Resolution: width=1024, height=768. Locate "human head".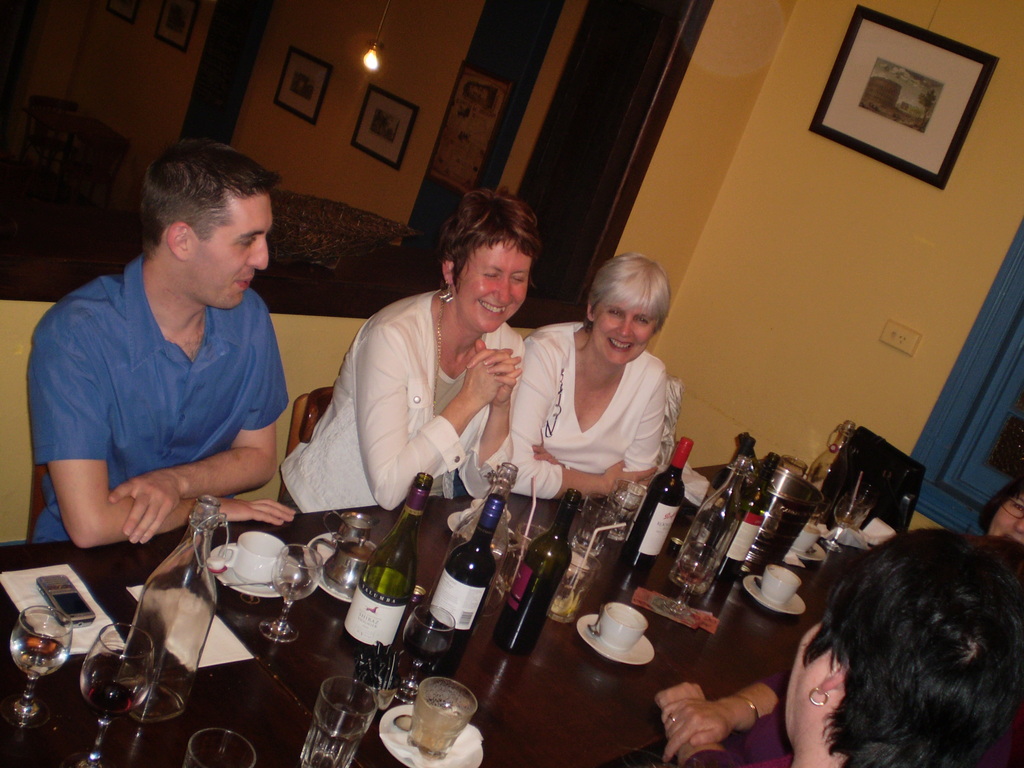
left=138, top=144, right=269, bottom=307.
